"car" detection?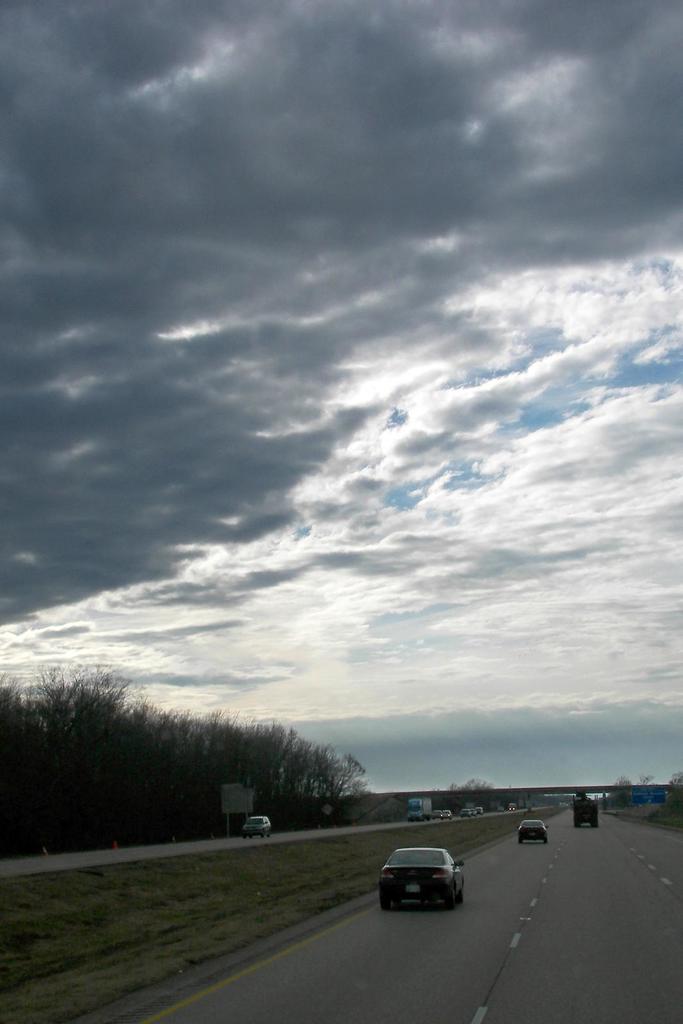
l=517, t=816, r=547, b=840
